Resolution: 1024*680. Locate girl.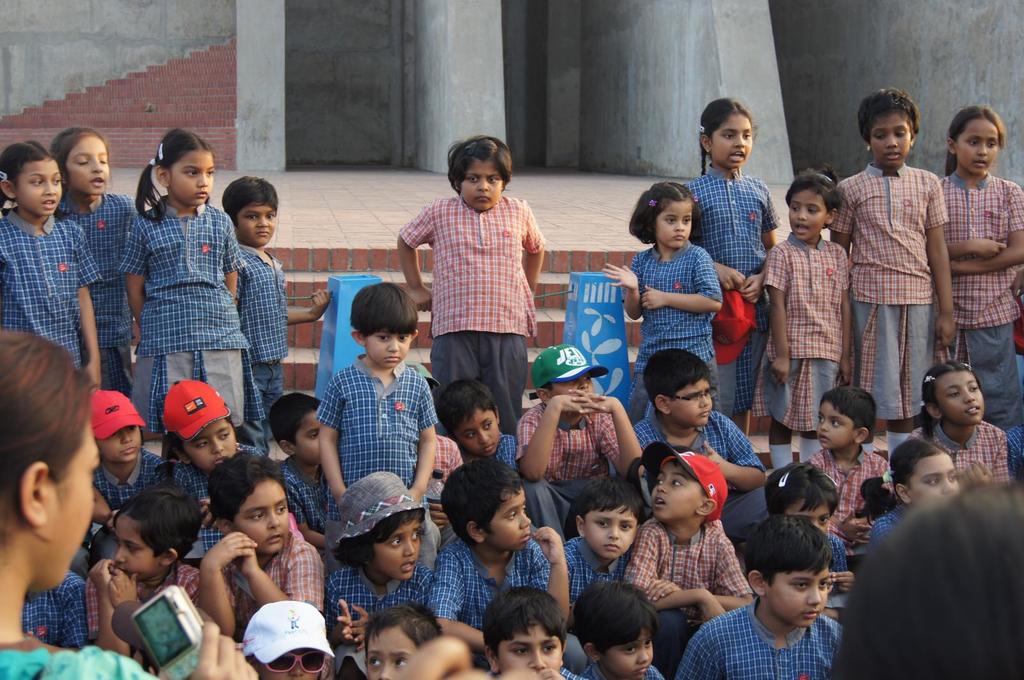
left=399, top=131, right=546, bottom=433.
